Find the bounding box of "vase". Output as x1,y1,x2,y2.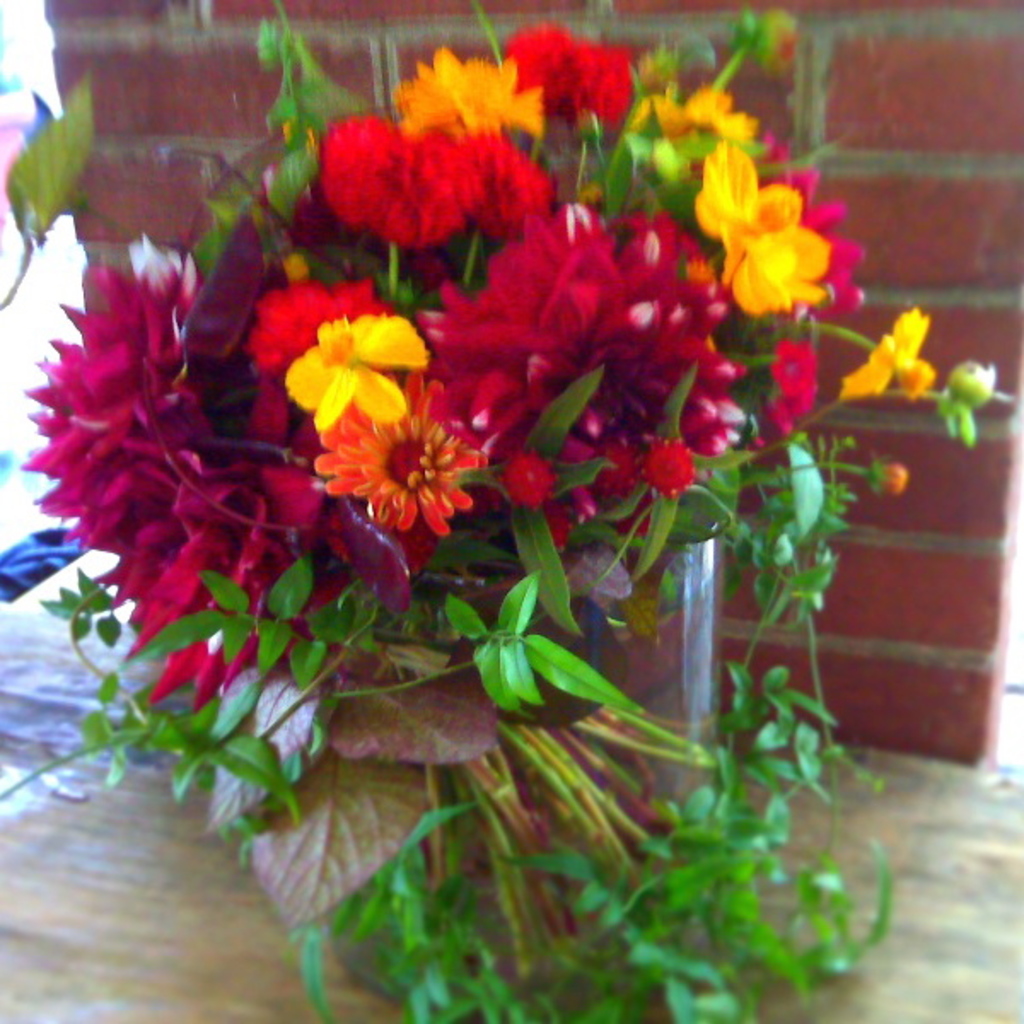
329,521,729,1002.
